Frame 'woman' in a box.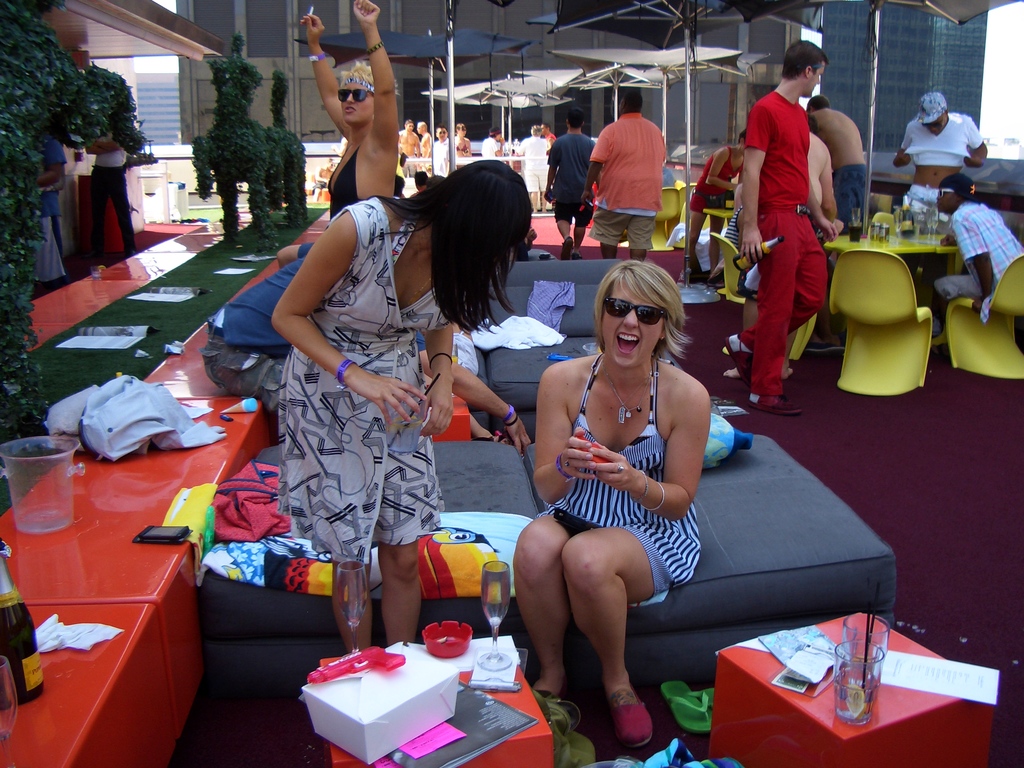
(left=515, top=234, right=771, bottom=720).
